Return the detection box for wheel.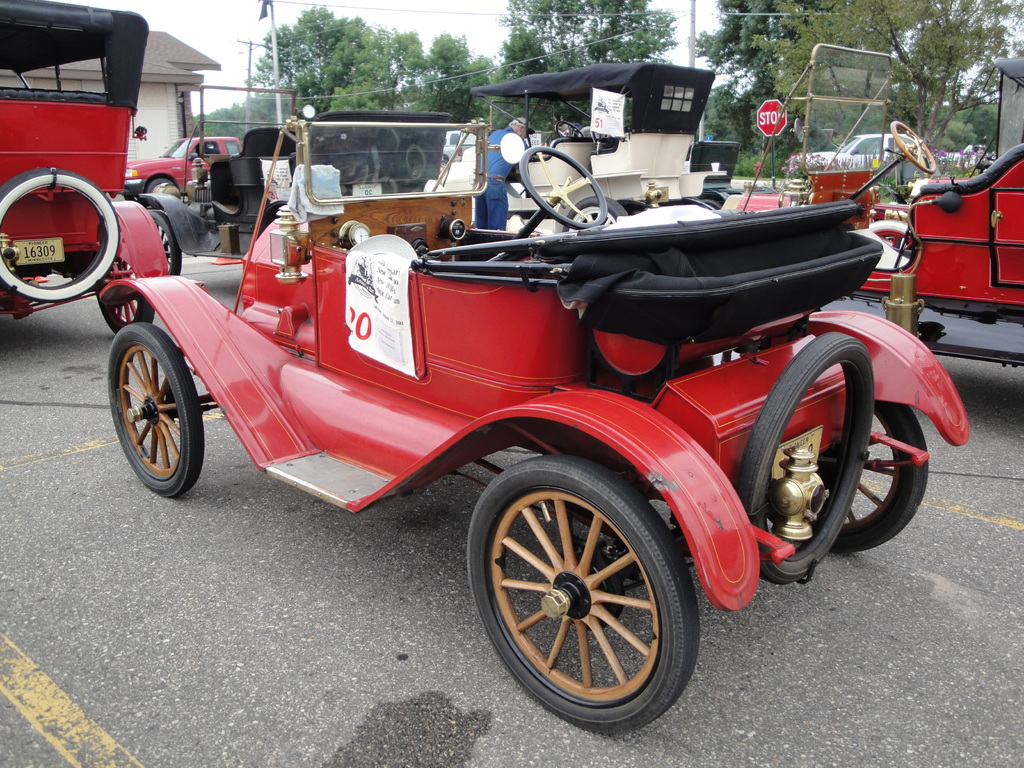
<box>145,211,179,280</box>.
